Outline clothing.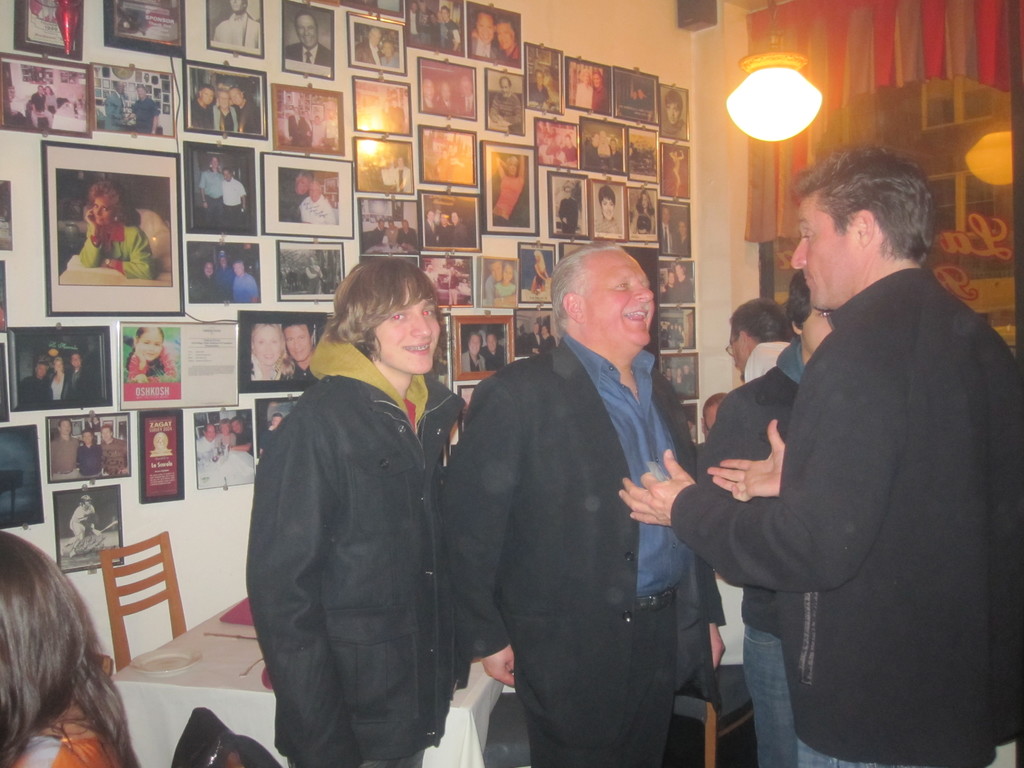
Outline: 198 172 225 224.
